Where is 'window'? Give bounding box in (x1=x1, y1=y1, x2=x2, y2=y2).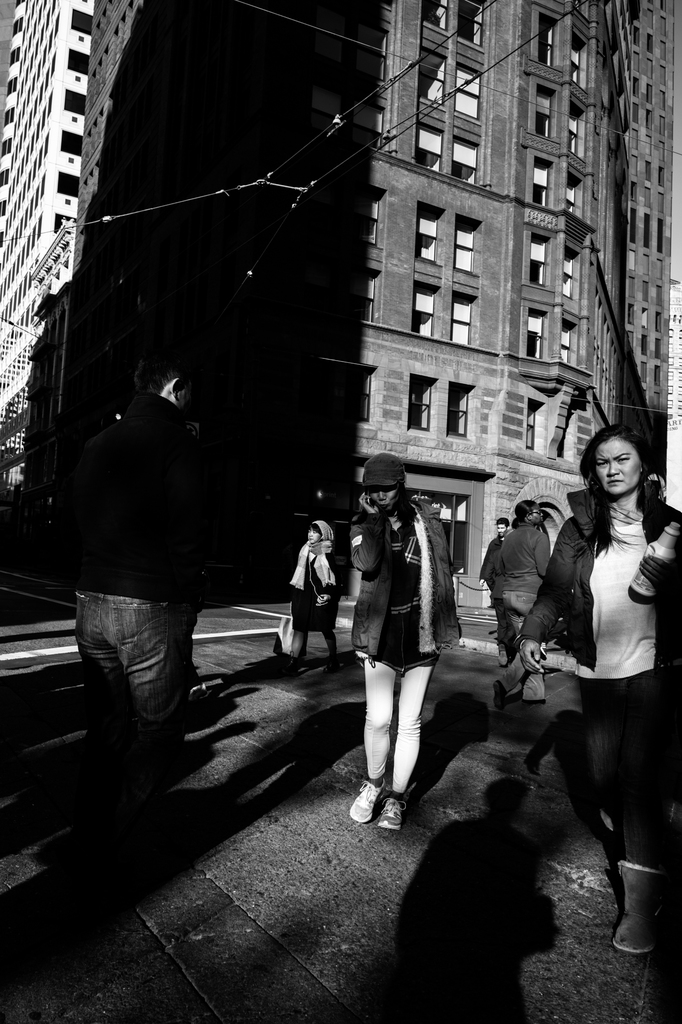
(x1=568, y1=28, x2=587, y2=94).
